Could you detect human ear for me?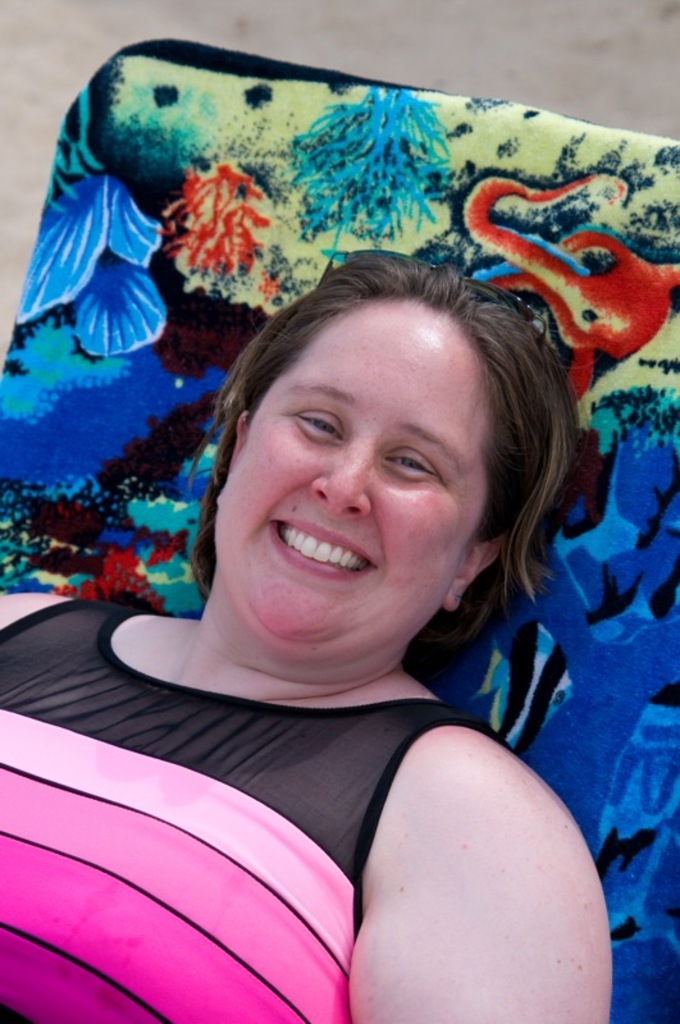
Detection result: (x1=232, y1=412, x2=250, y2=457).
